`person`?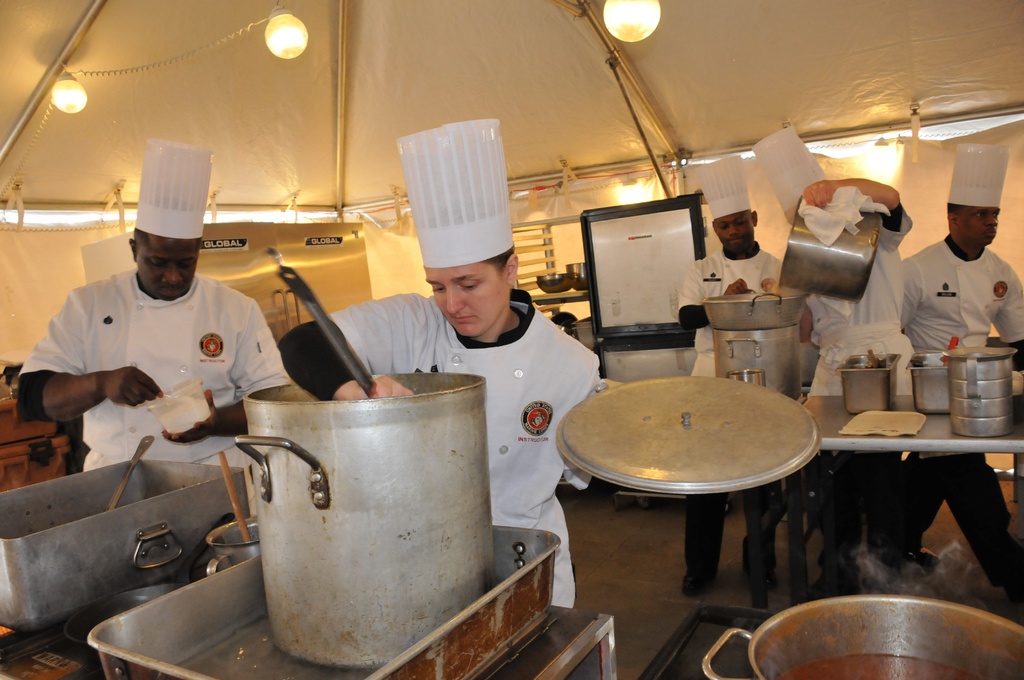
select_region(31, 184, 281, 508)
